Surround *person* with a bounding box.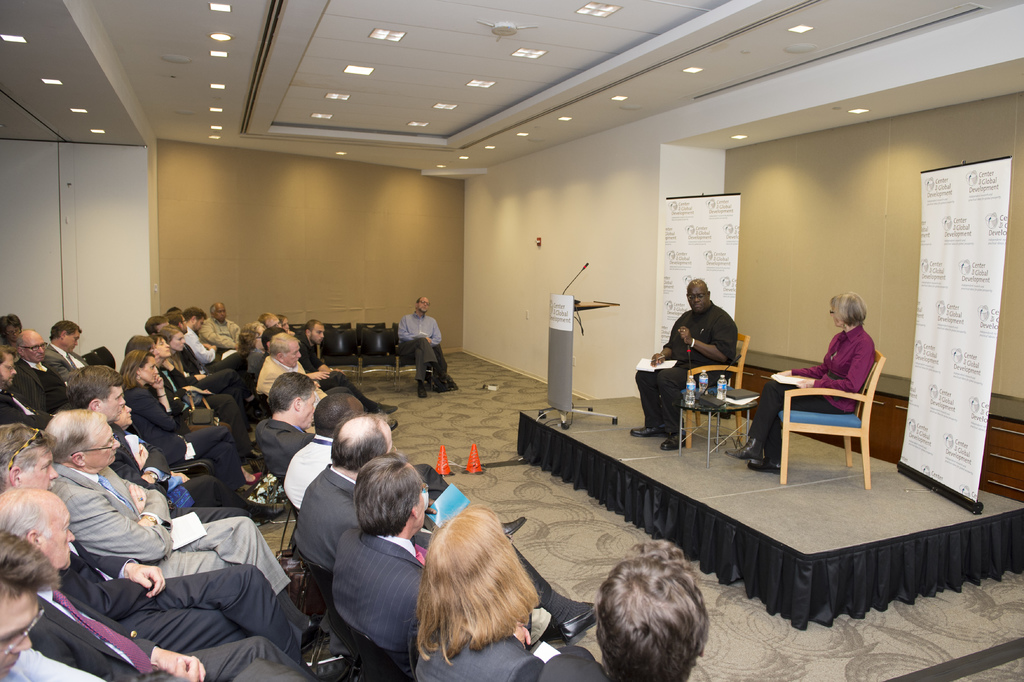
bbox=(730, 296, 879, 477).
